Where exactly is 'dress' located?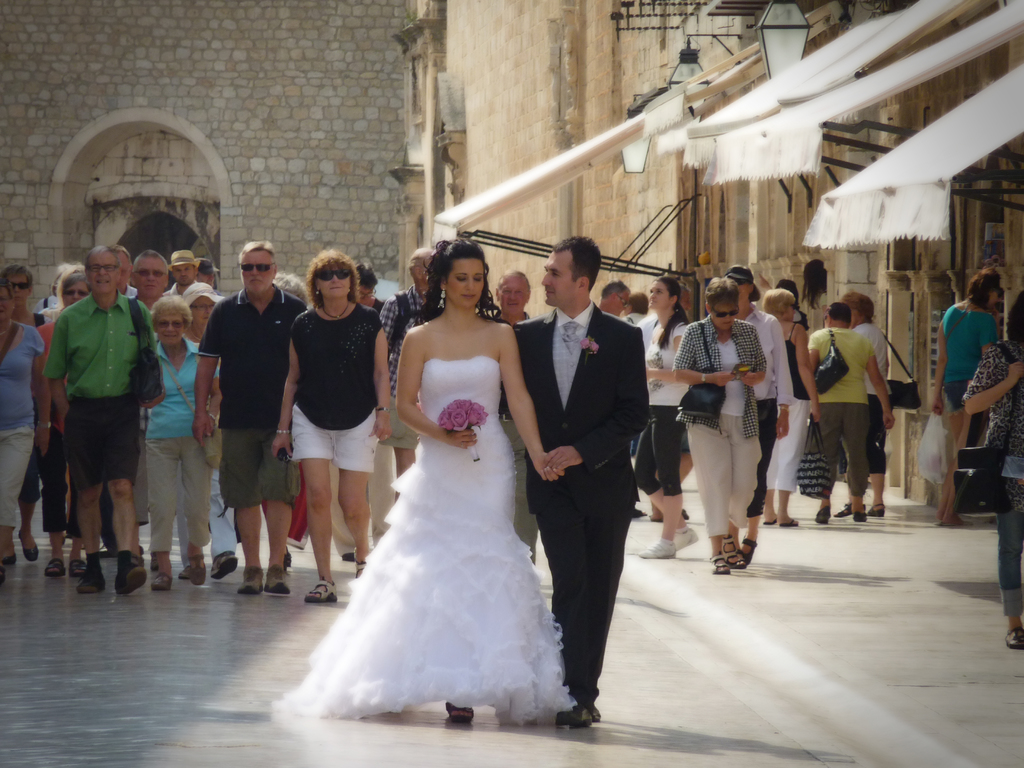
Its bounding box is region(269, 356, 580, 722).
